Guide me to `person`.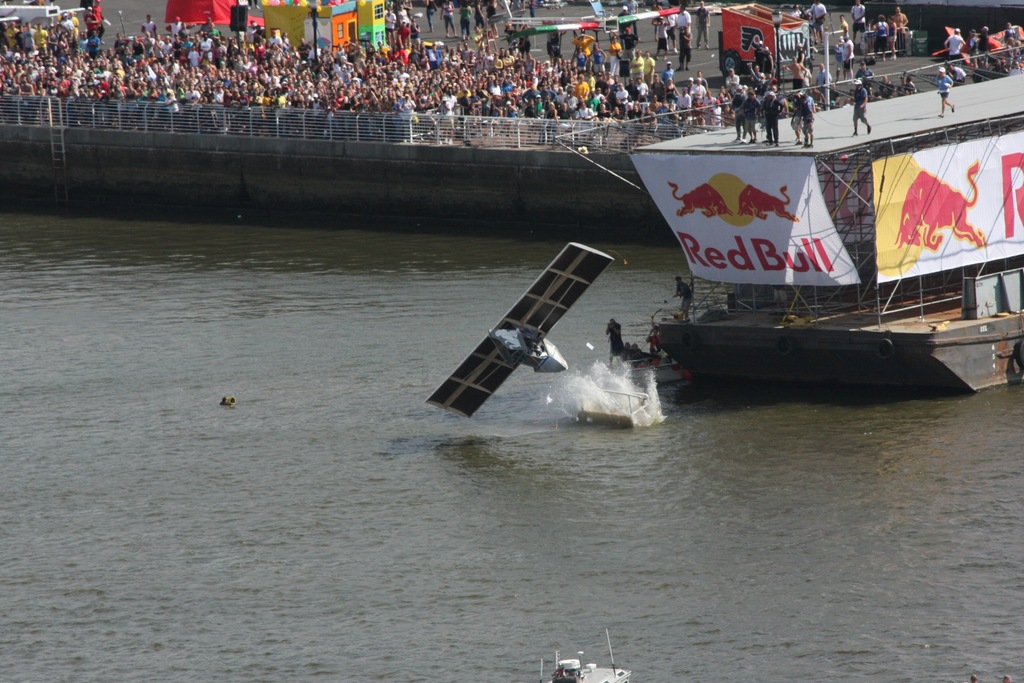
Guidance: Rect(937, 63, 957, 118).
